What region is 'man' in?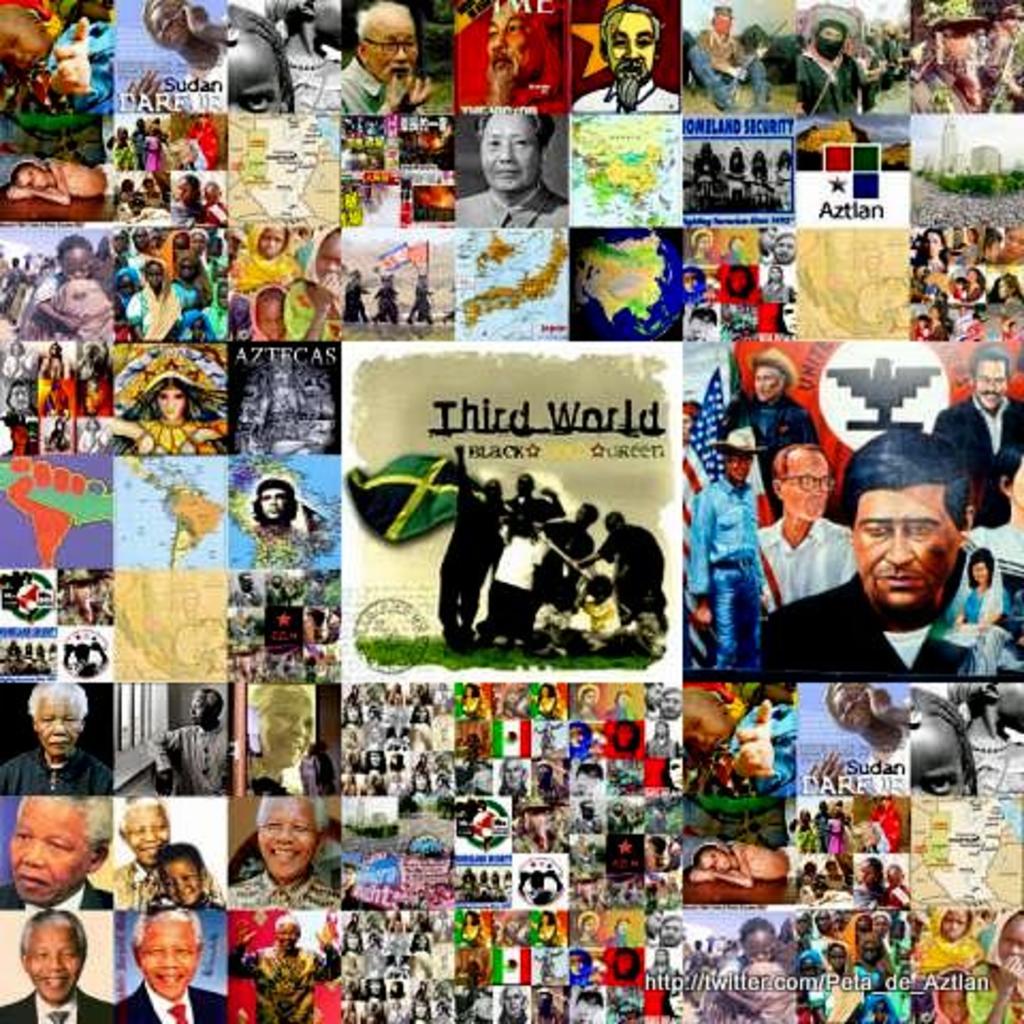
<region>655, 909, 683, 945</region>.
